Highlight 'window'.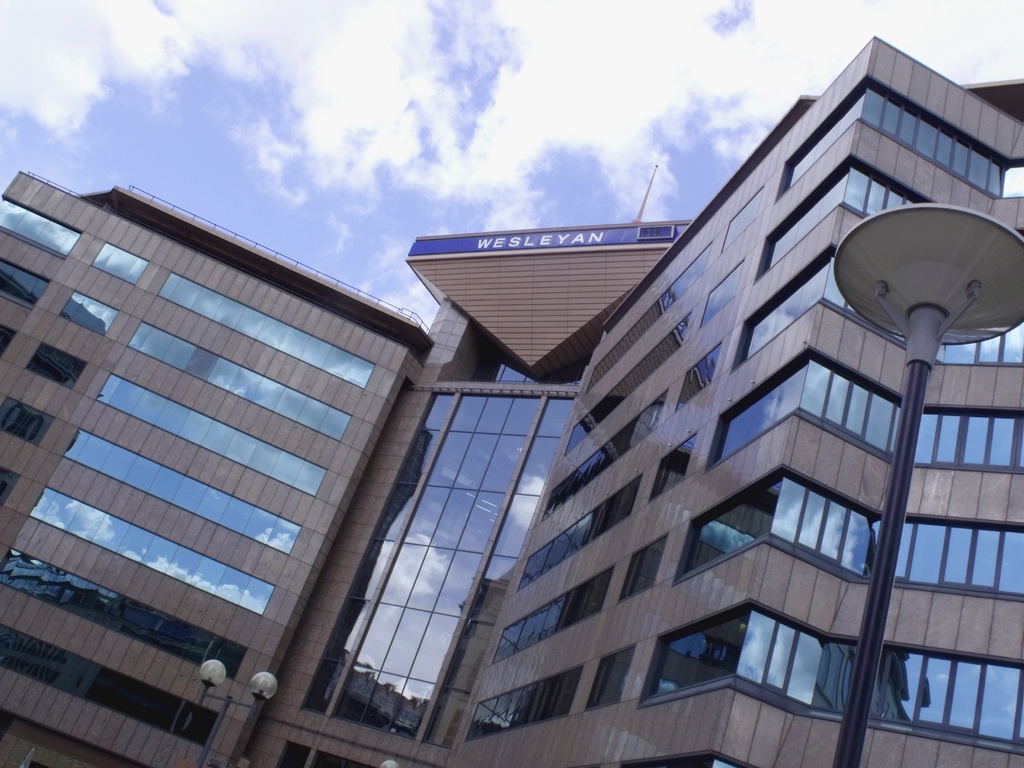
Highlighted region: [587,644,634,709].
